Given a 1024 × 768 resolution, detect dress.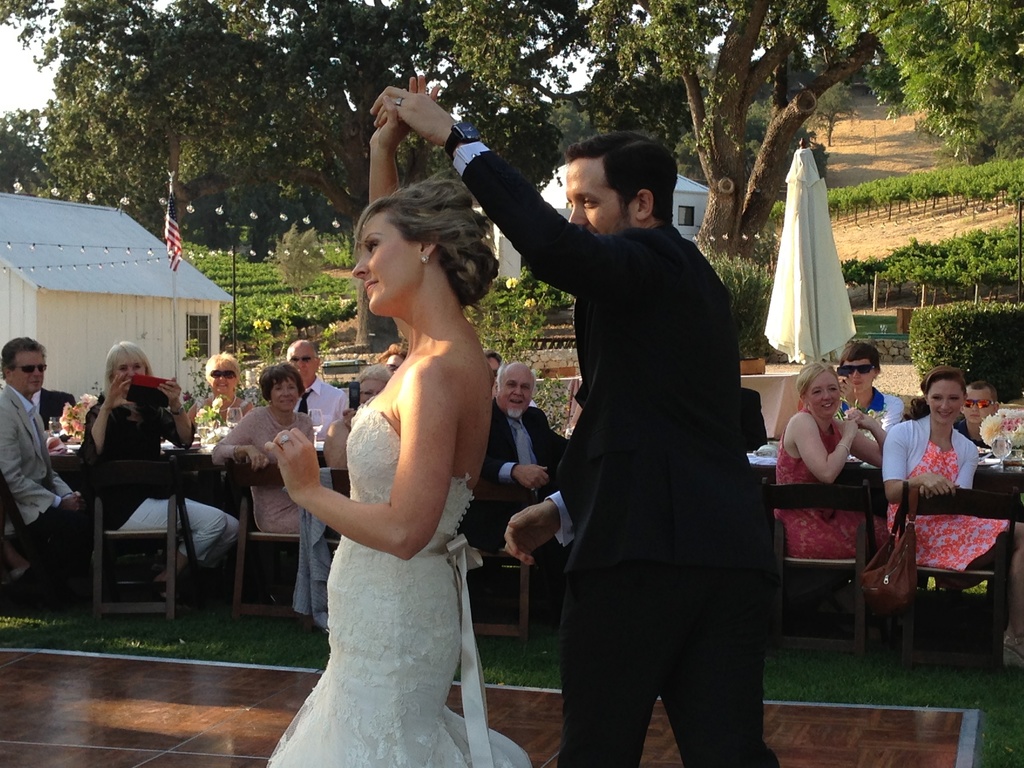
<region>774, 410, 888, 559</region>.
